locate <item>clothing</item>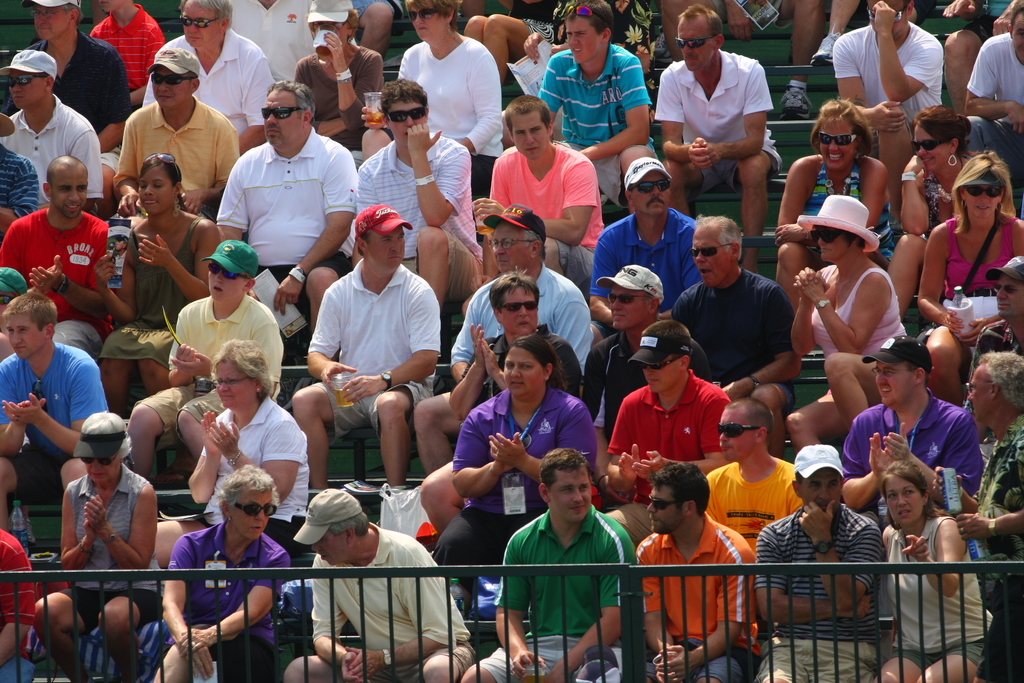
box(465, 328, 595, 413)
